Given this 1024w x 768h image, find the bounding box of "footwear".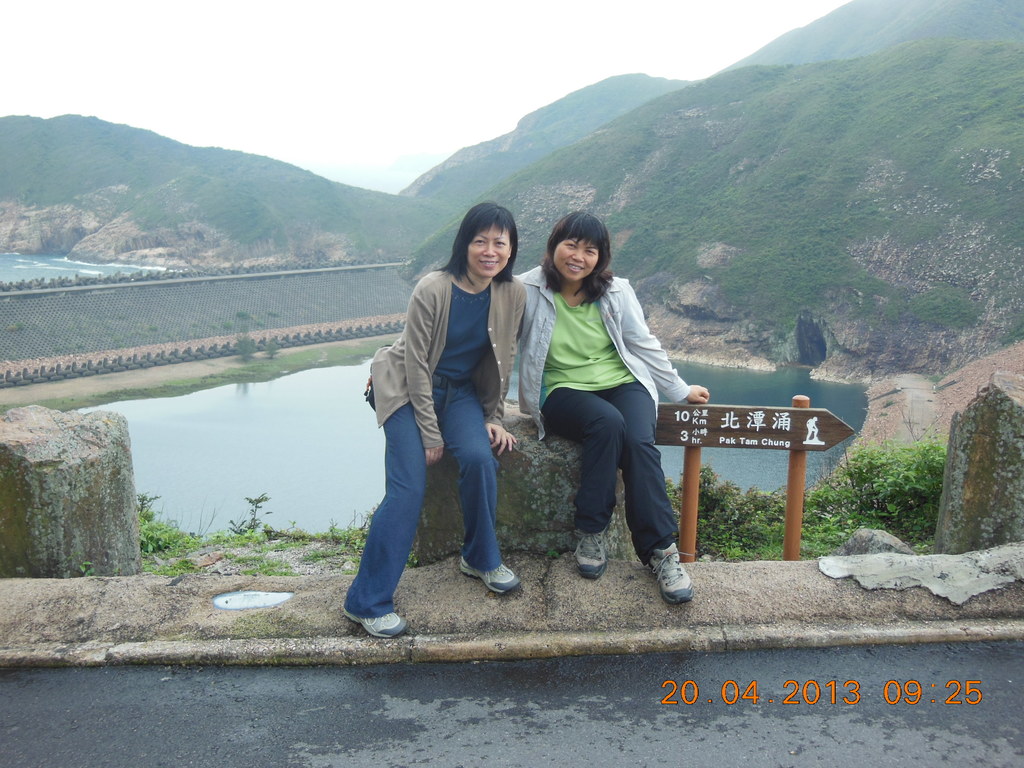
left=575, top=528, right=610, bottom=581.
